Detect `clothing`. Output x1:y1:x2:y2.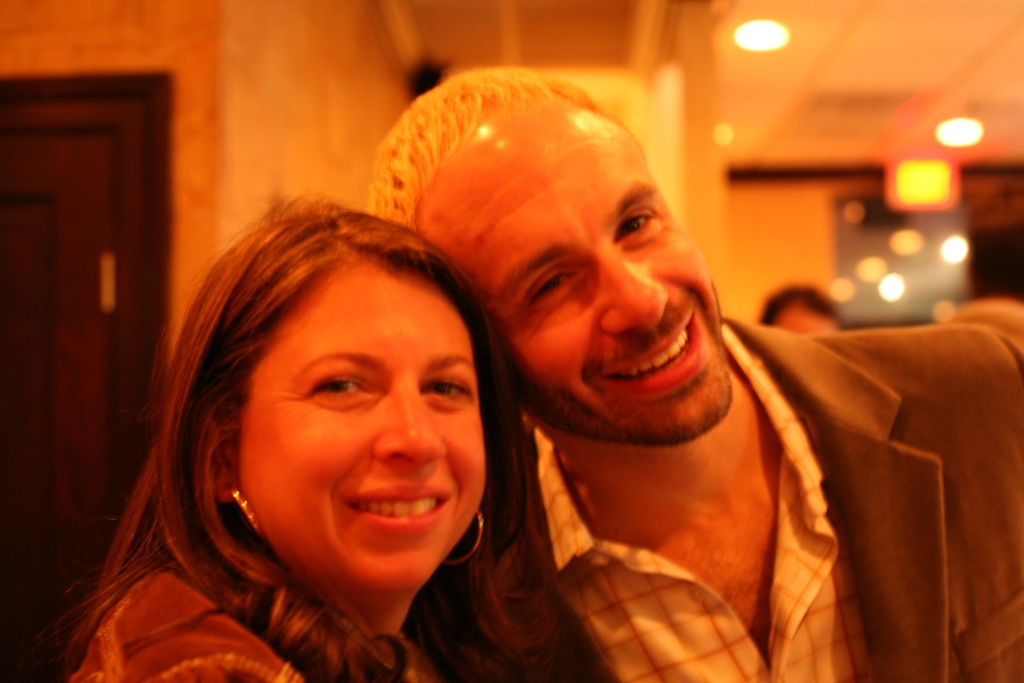
494:293:1023:681.
